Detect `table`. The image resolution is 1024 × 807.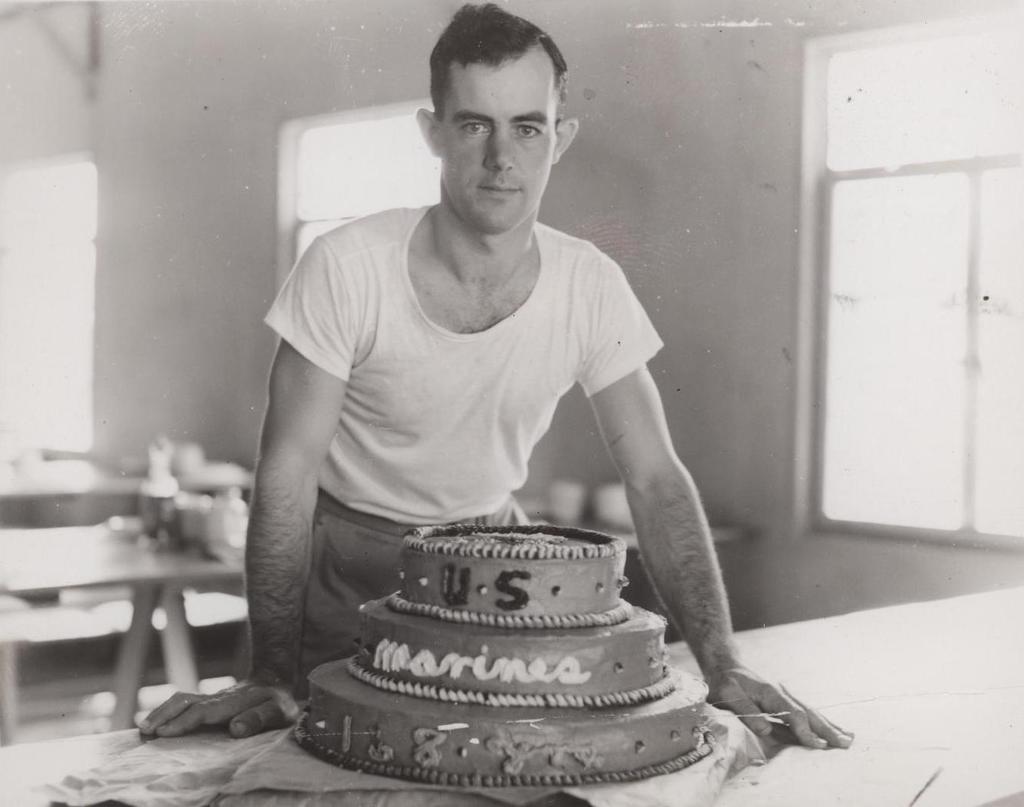
<box>0,587,1023,806</box>.
